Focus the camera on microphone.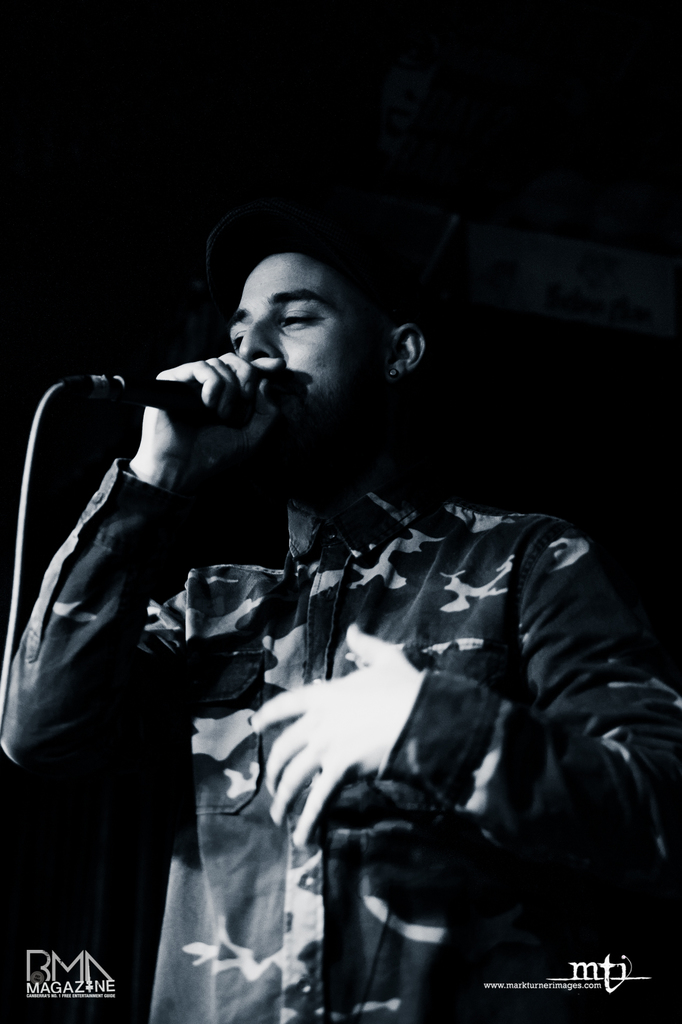
Focus region: rect(117, 372, 202, 415).
